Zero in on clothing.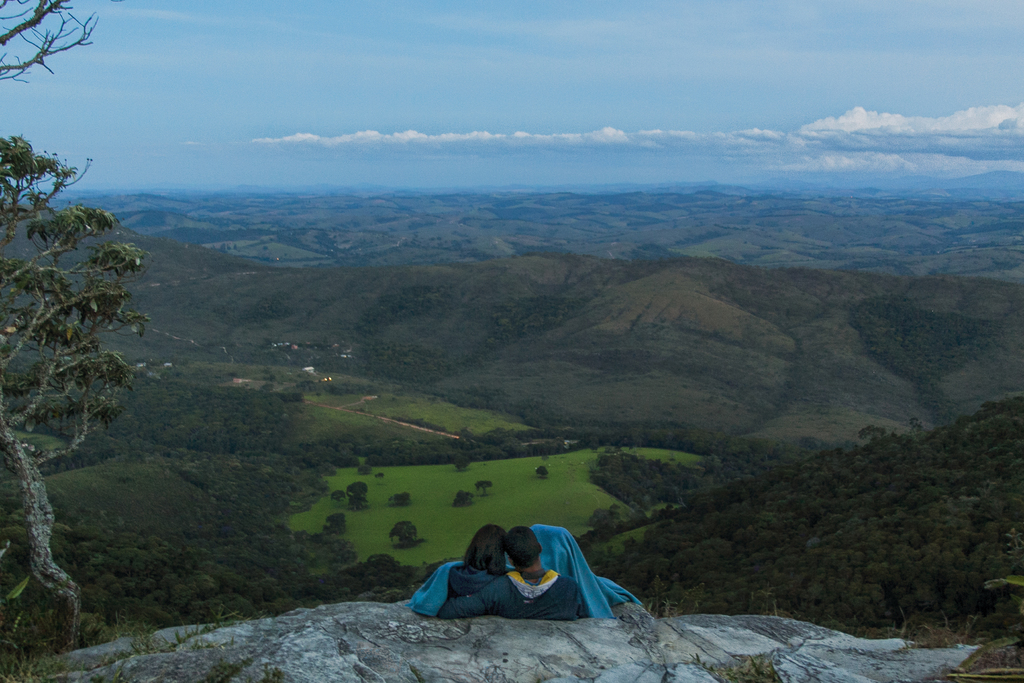
Zeroed in: [x1=416, y1=578, x2=500, y2=618].
